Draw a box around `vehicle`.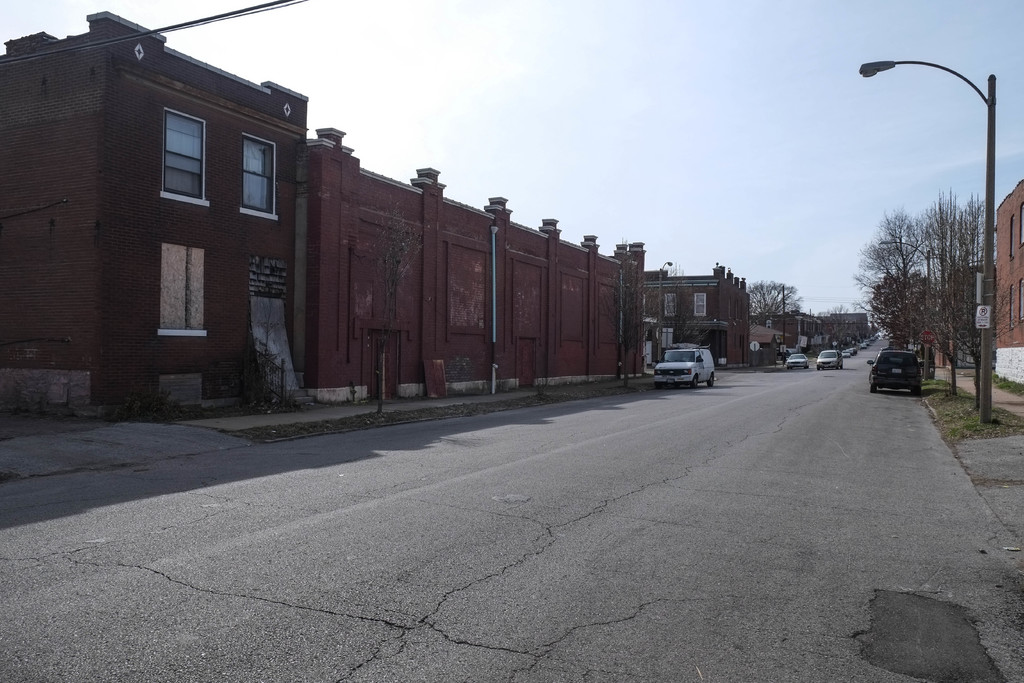
653 342 714 389.
